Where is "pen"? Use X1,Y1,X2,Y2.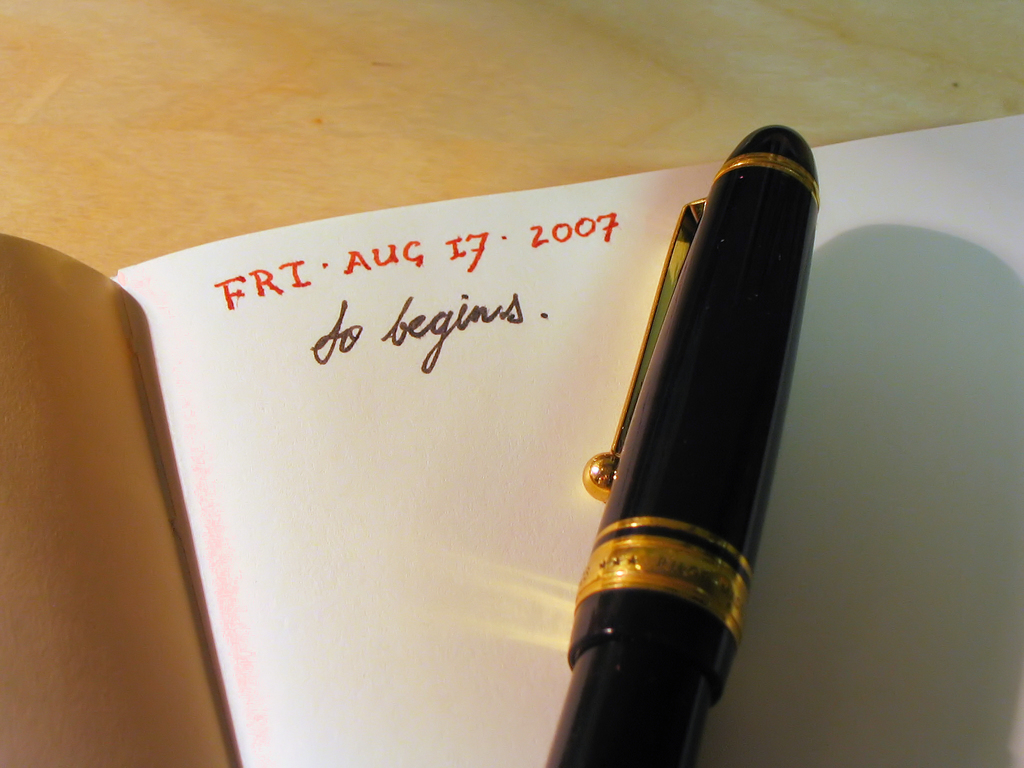
540,121,824,767.
